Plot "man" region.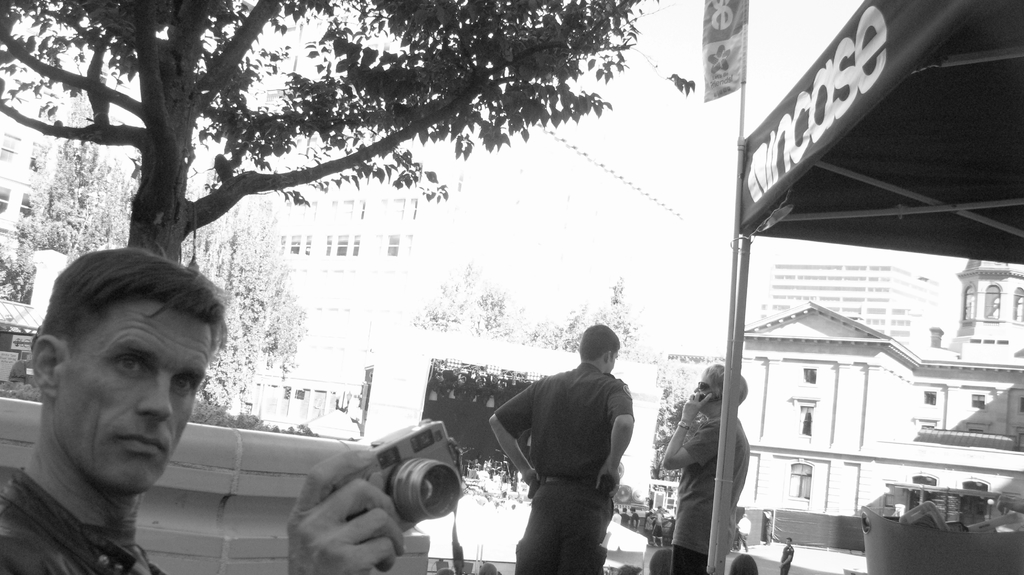
Plotted at {"left": 780, "top": 534, "right": 796, "bottom": 567}.
